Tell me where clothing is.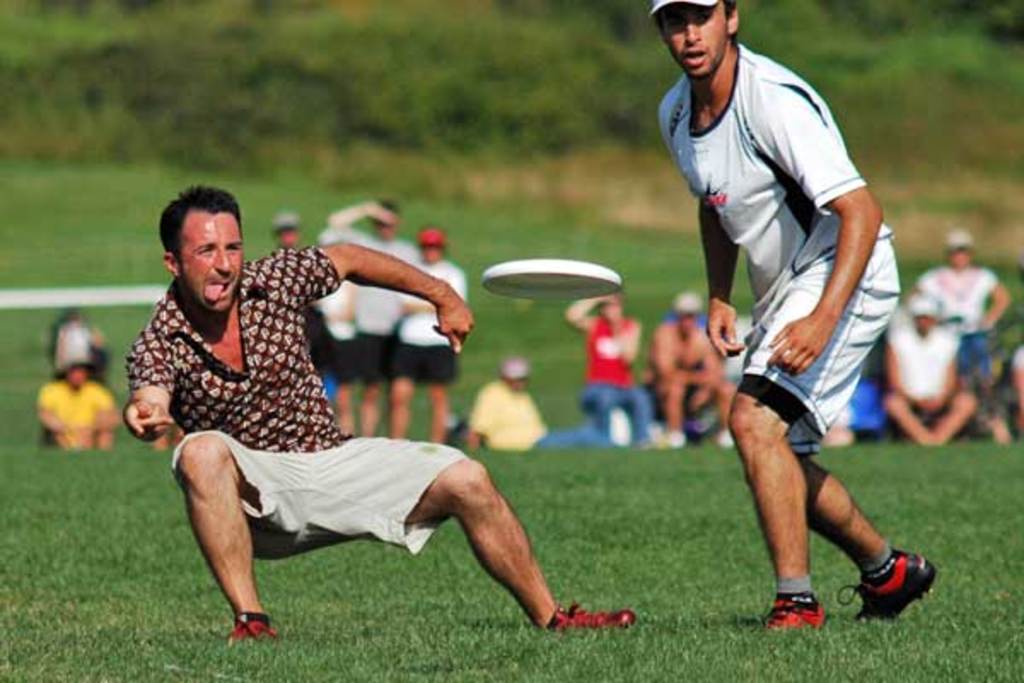
clothing is at BBox(579, 307, 647, 437).
